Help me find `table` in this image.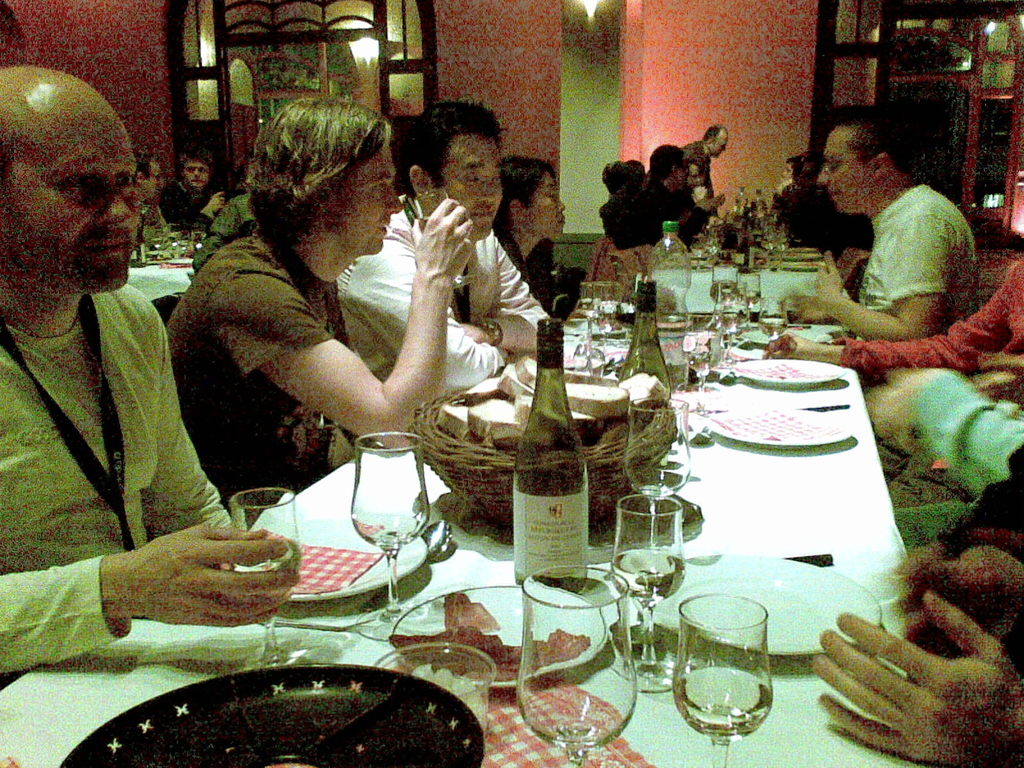
Found it: Rect(620, 239, 857, 333).
